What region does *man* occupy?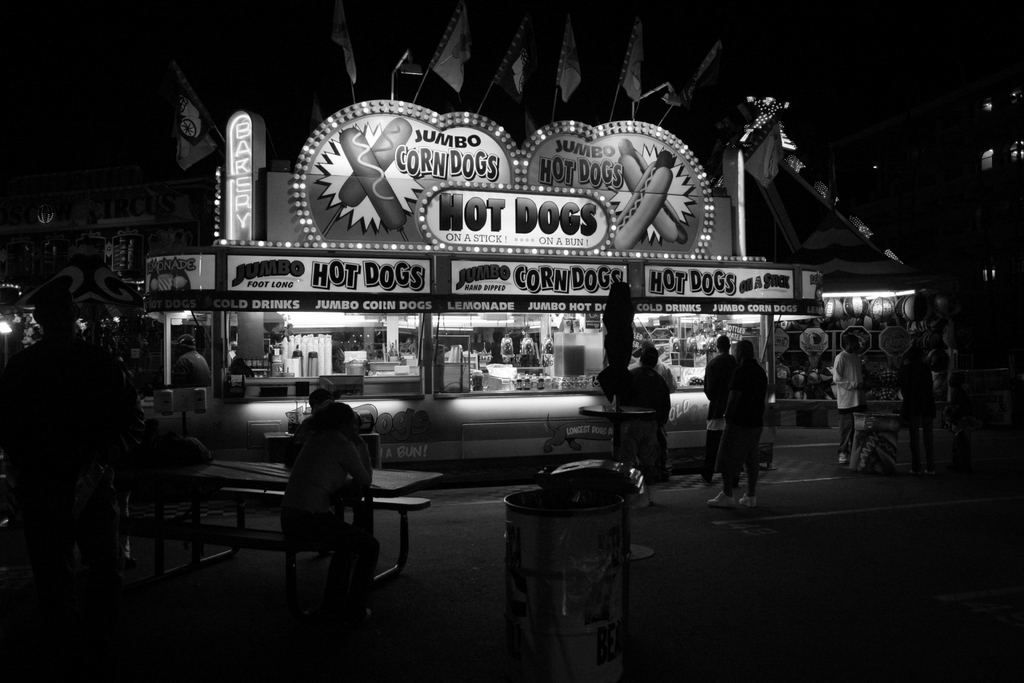
bbox=[722, 336, 765, 494].
